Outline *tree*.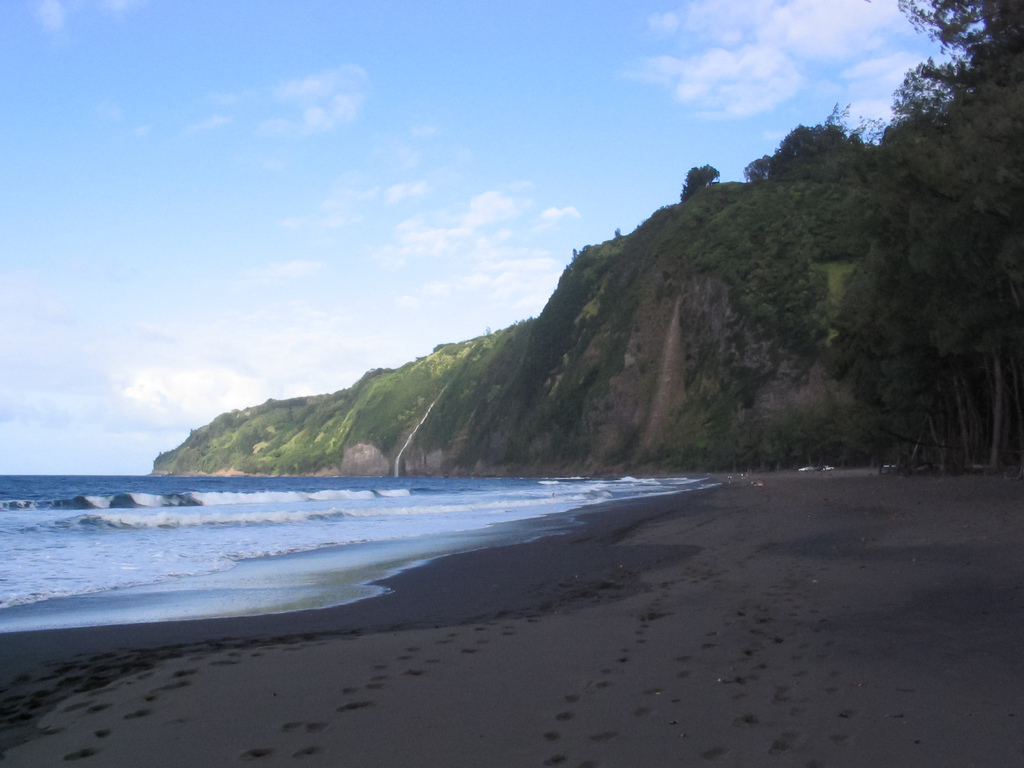
Outline: <region>676, 159, 718, 204</region>.
